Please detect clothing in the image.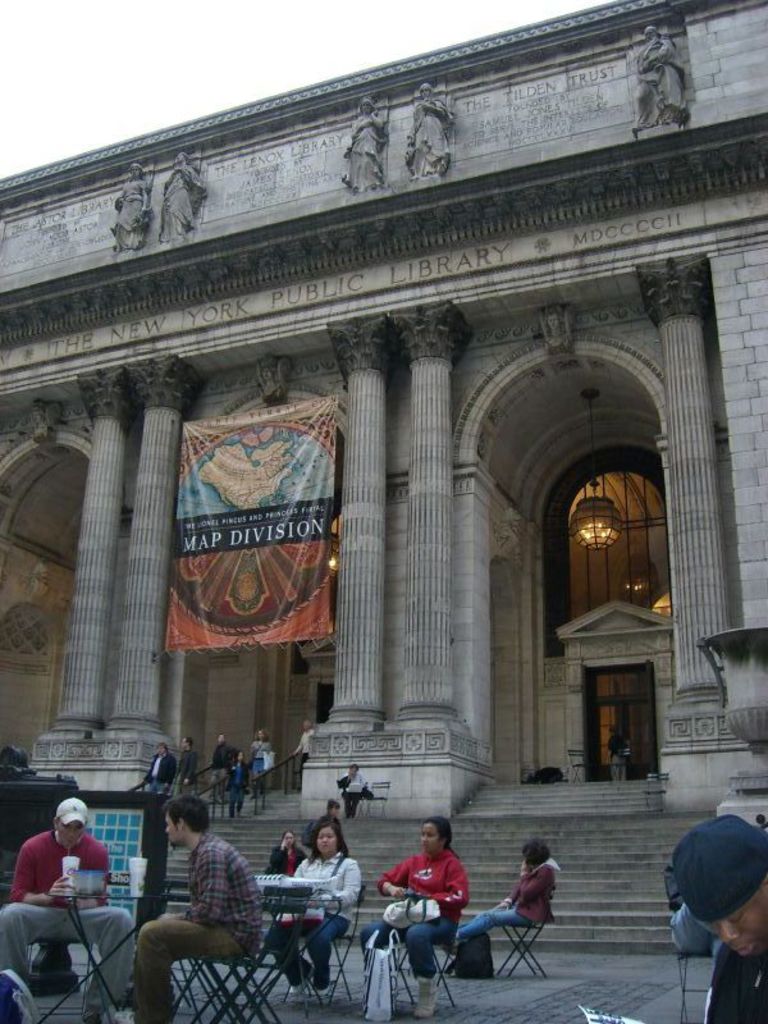
pyautogui.locateOnScreen(707, 946, 767, 1023).
